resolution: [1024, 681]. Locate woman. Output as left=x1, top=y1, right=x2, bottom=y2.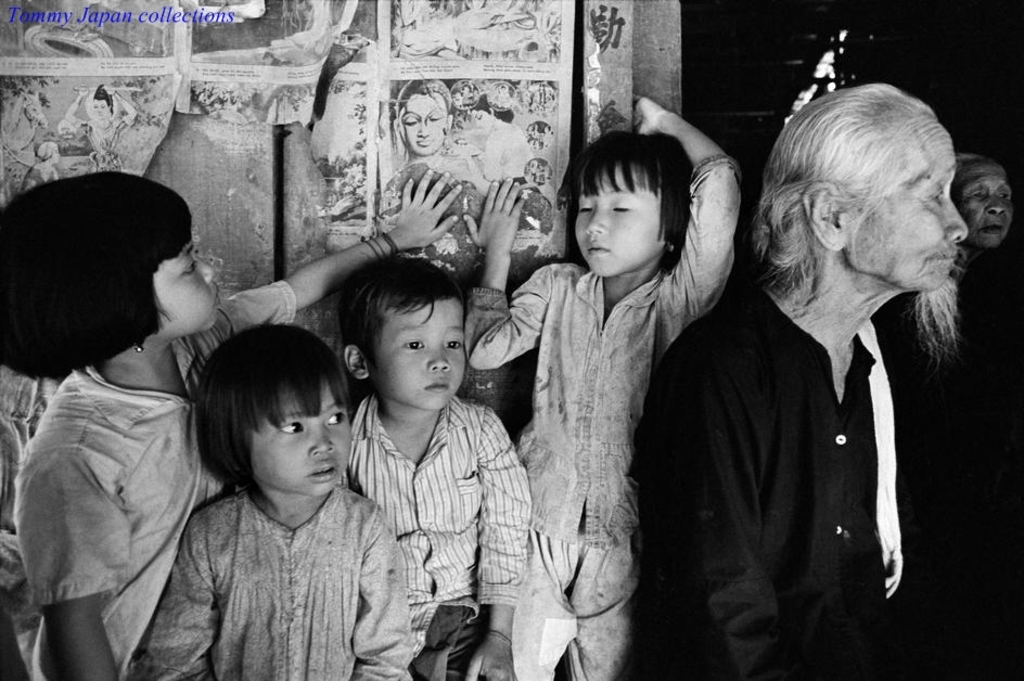
left=501, top=144, right=741, bottom=680.
